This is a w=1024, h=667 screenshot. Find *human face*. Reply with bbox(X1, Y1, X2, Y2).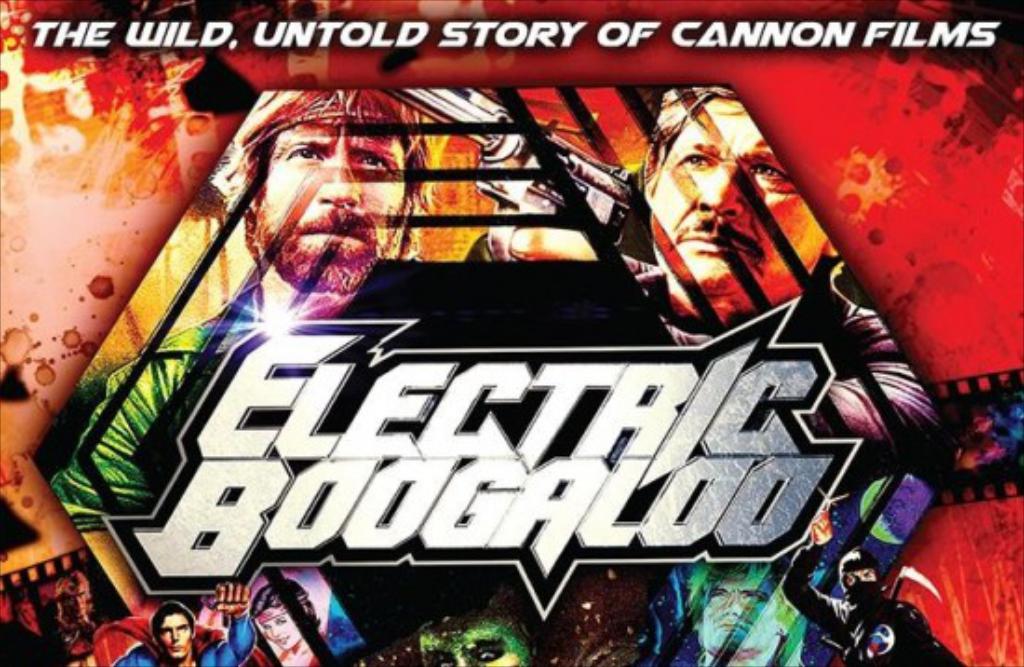
bbox(264, 607, 298, 650).
